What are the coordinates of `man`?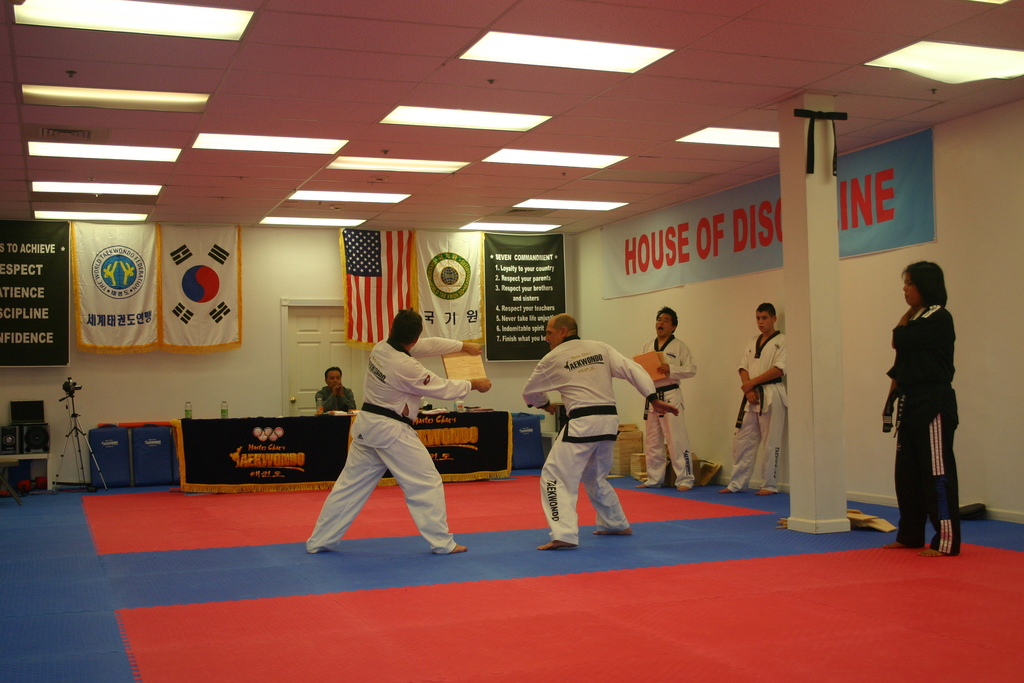
630/306/703/487.
